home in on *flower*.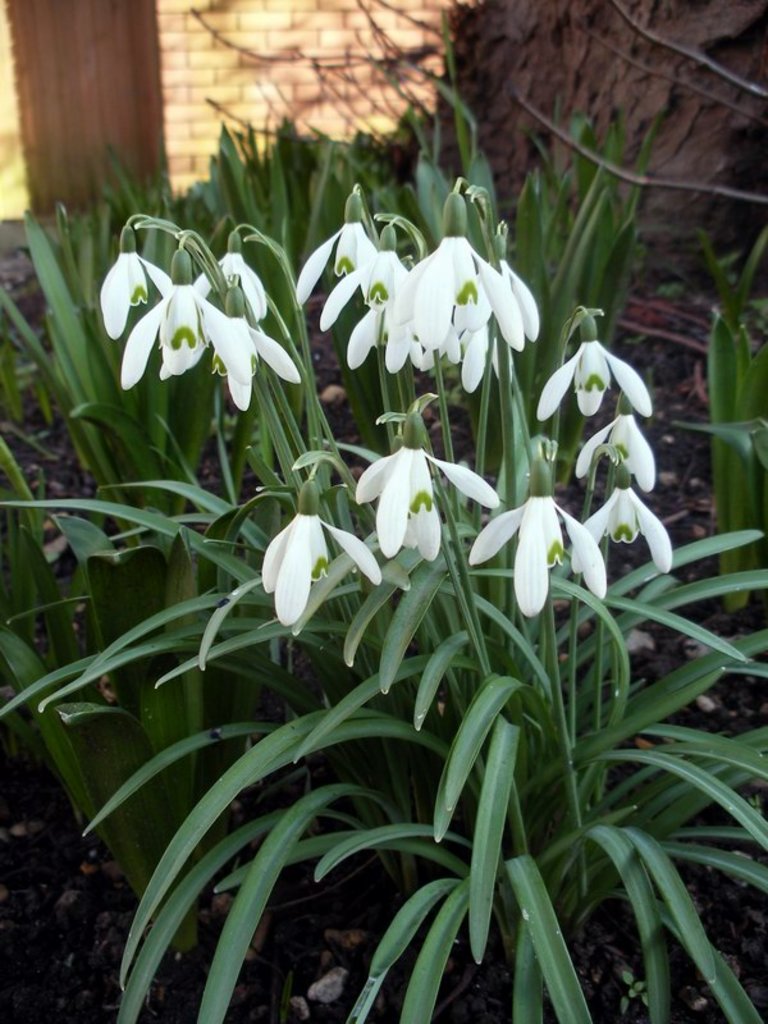
Homed in at {"x1": 288, "y1": 212, "x2": 385, "y2": 311}.
